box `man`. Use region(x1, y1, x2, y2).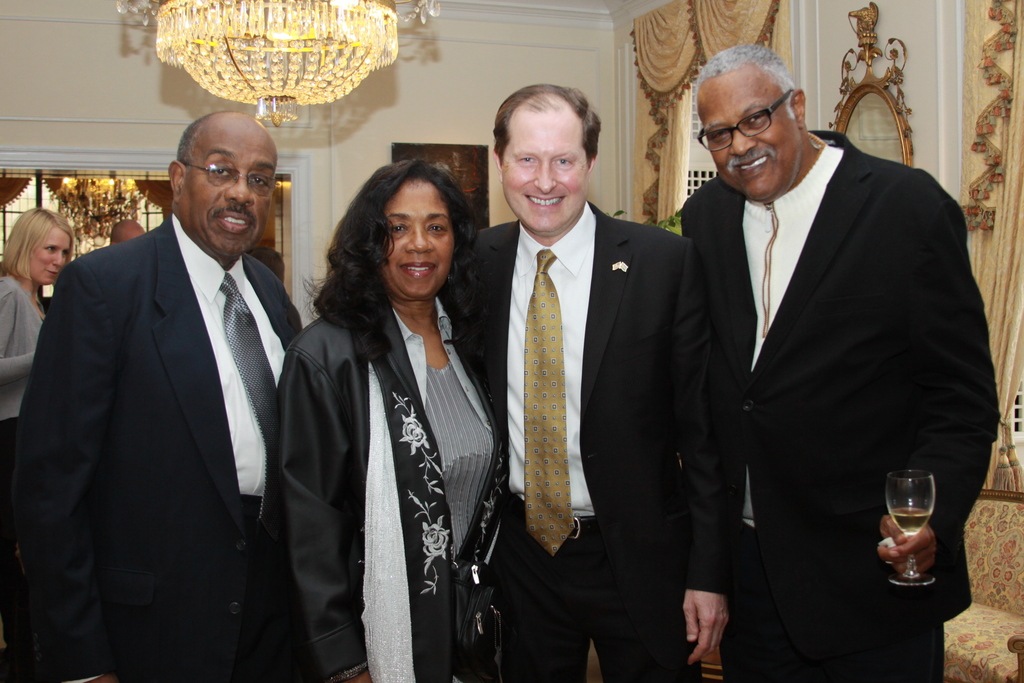
region(436, 85, 737, 682).
